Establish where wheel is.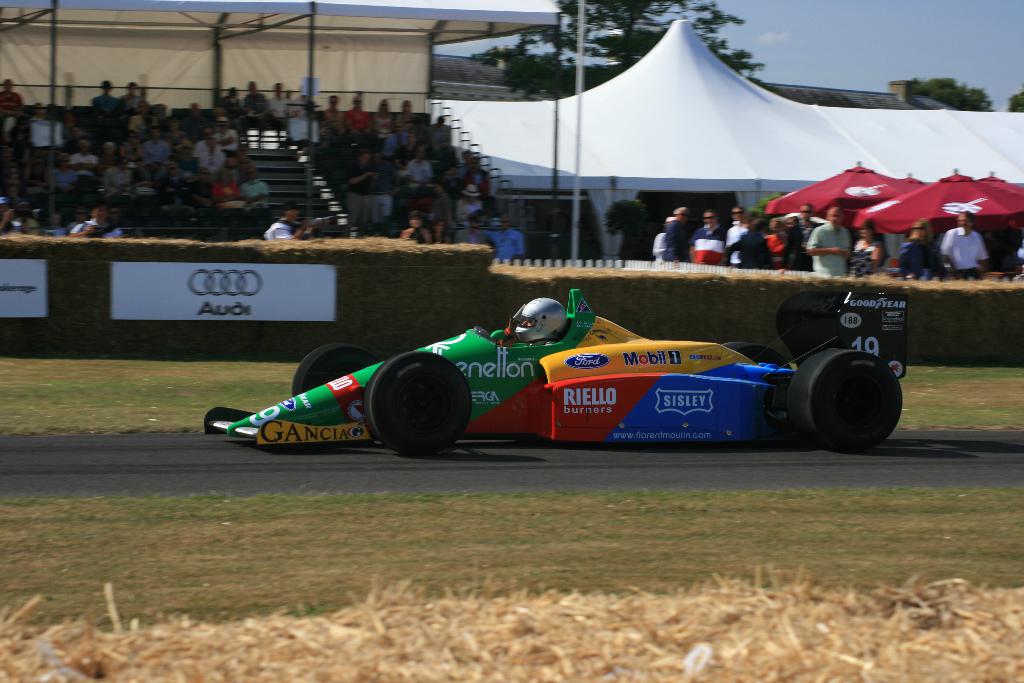
Established at (left=723, top=345, right=791, bottom=371).
